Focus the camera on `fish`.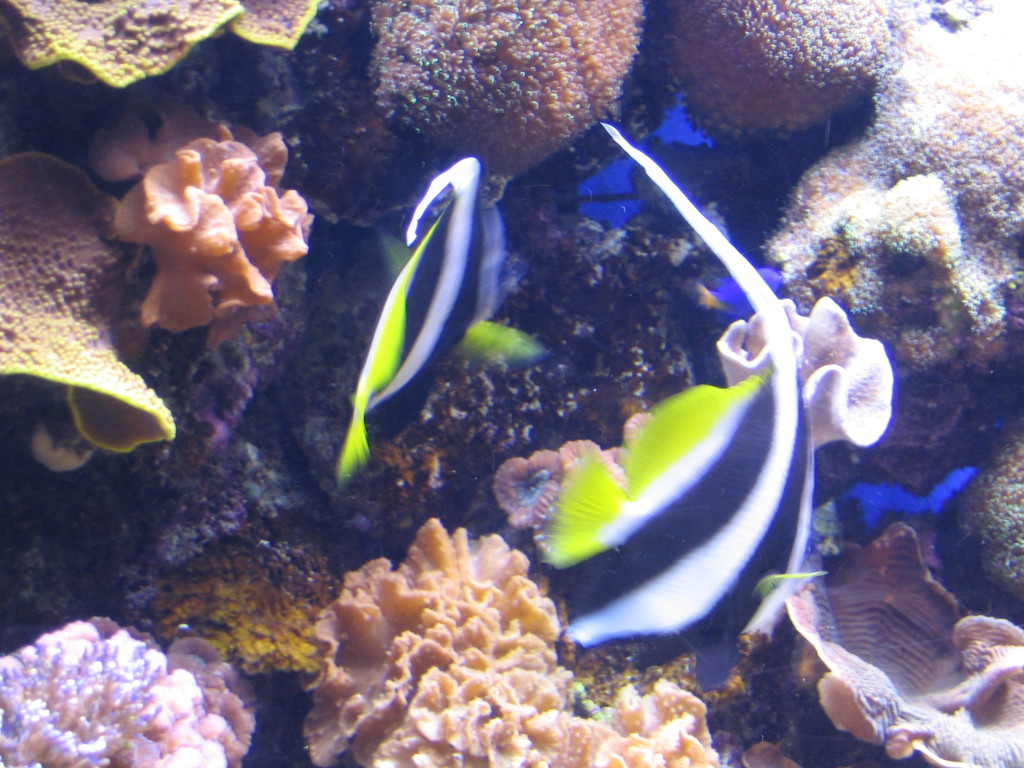
Focus region: 526, 122, 818, 691.
